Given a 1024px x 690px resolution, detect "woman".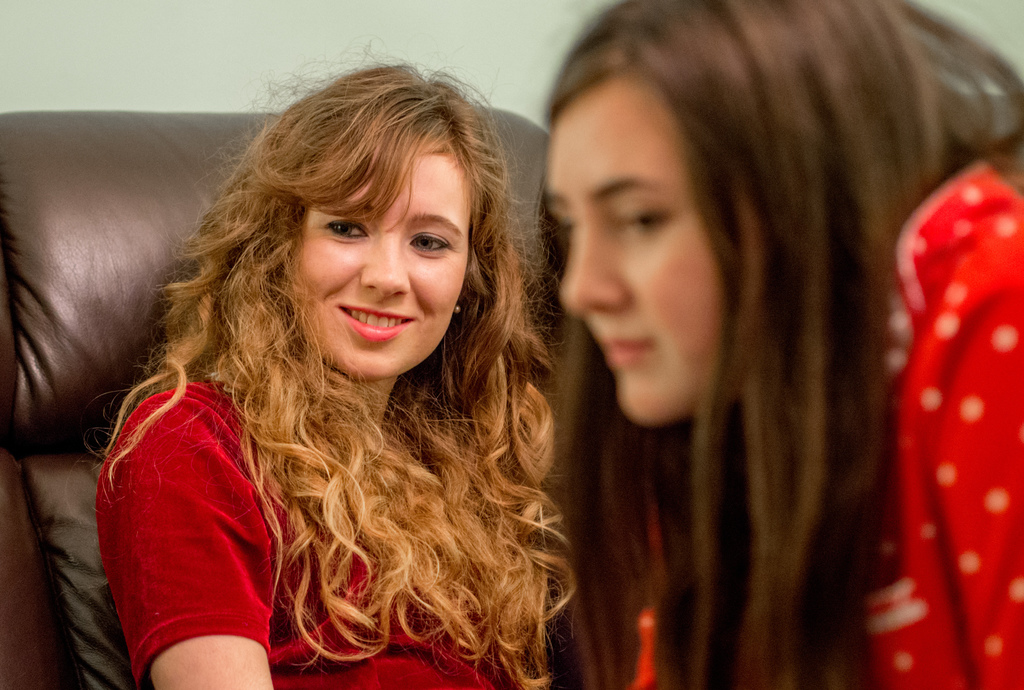
x1=88, y1=45, x2=575, y2=689.
